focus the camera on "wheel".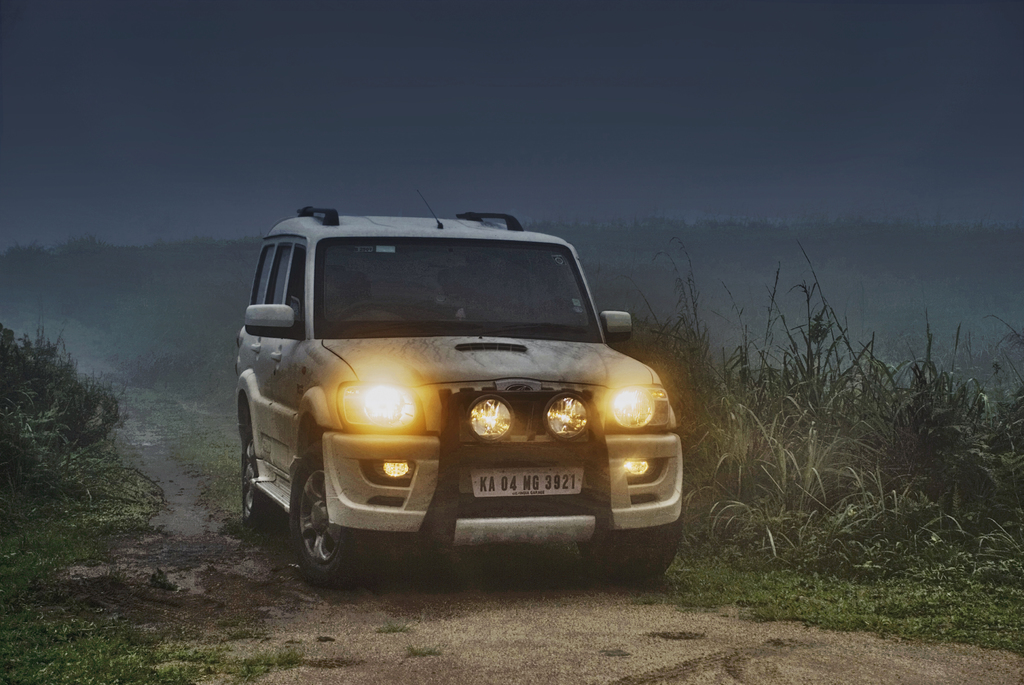
Focus region: 282:459:347:585.
